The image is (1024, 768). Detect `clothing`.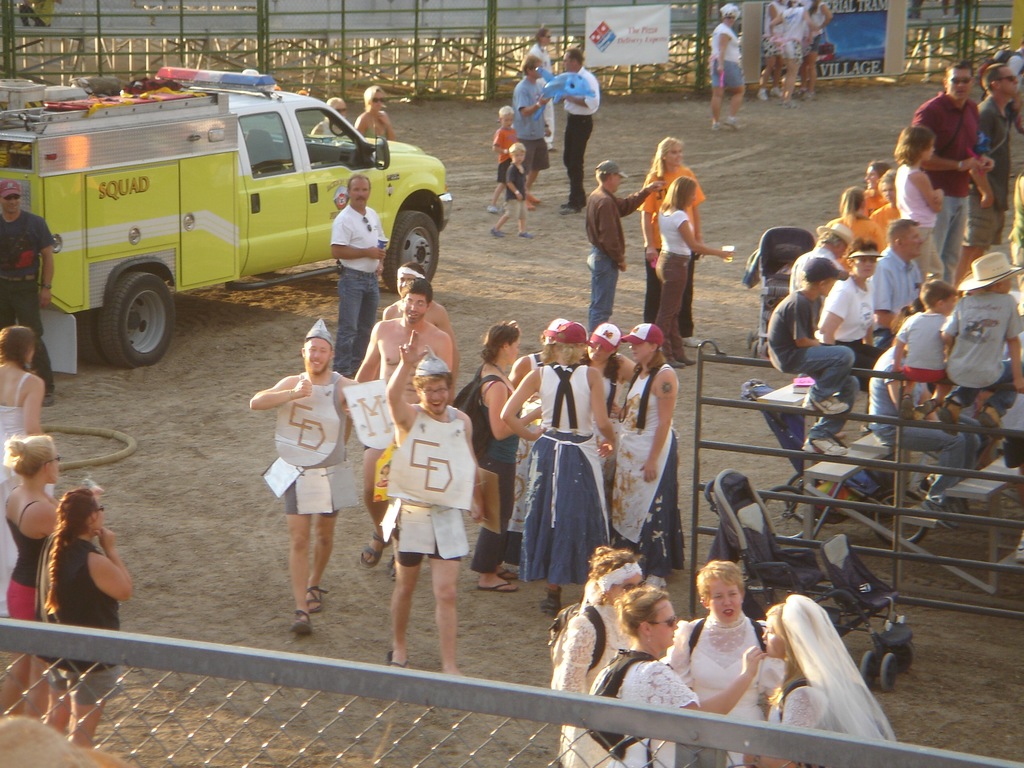
Detection: [529,40,551,124].
